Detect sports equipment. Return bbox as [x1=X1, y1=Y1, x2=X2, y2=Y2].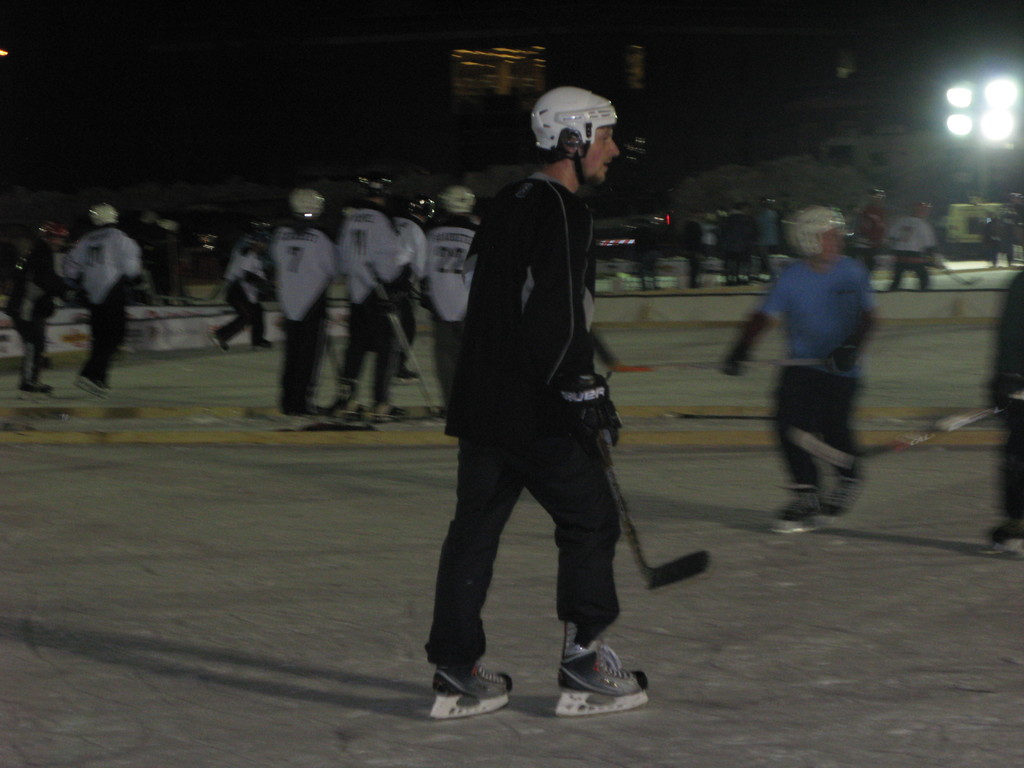
[x1=362, y1=261, x2=436, y2=426].
